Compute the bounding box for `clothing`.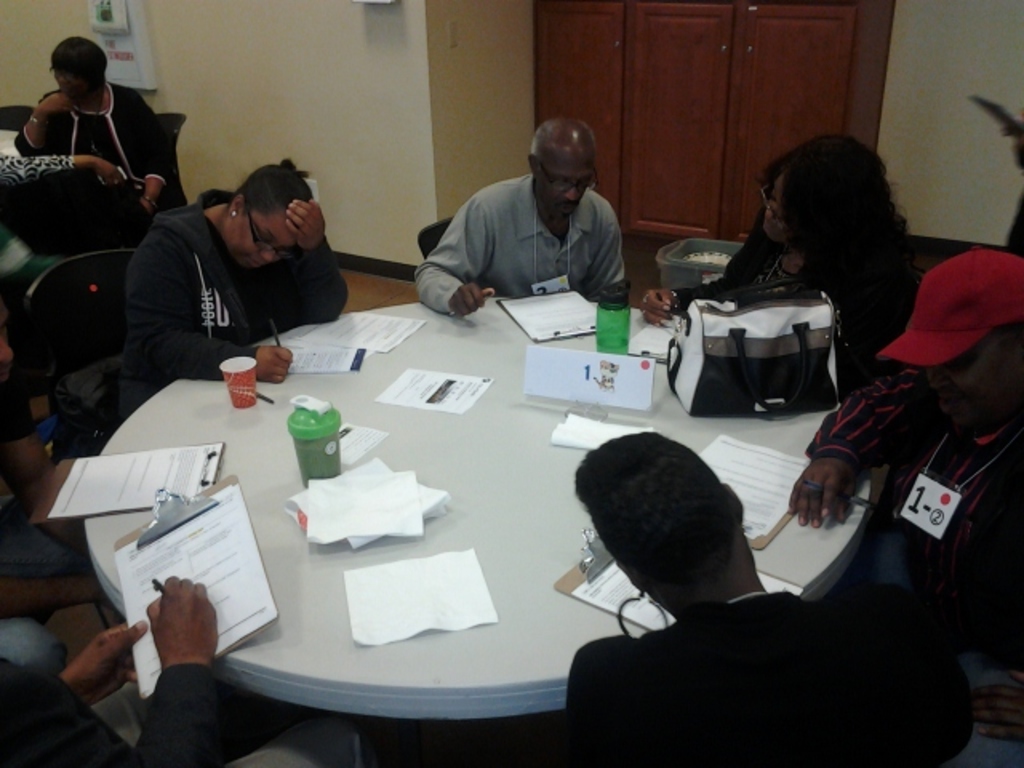
bbox(0, 154, 77, 178).
